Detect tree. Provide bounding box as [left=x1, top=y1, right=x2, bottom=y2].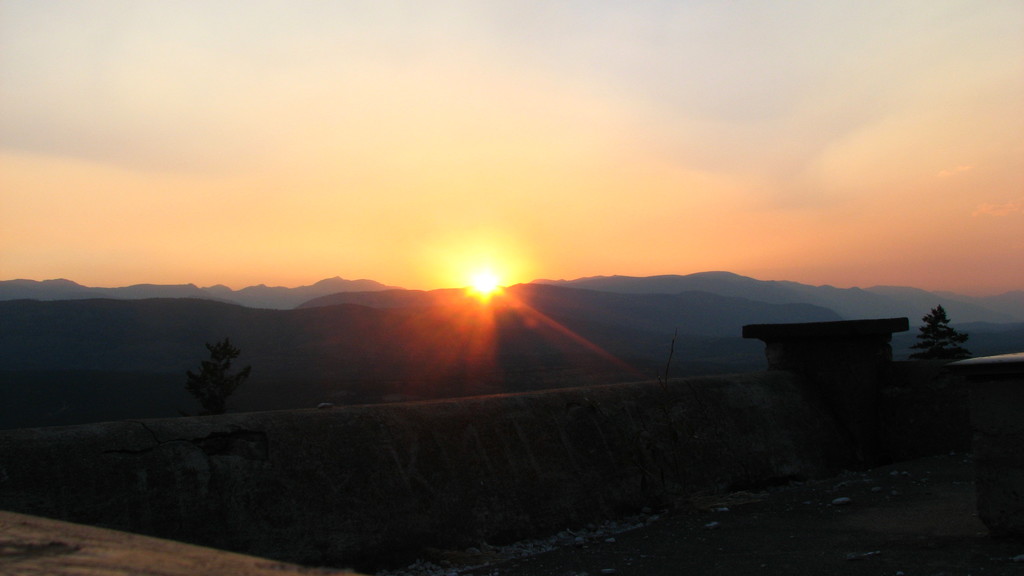
[left=190, top=332, right=253, bottom=413].
